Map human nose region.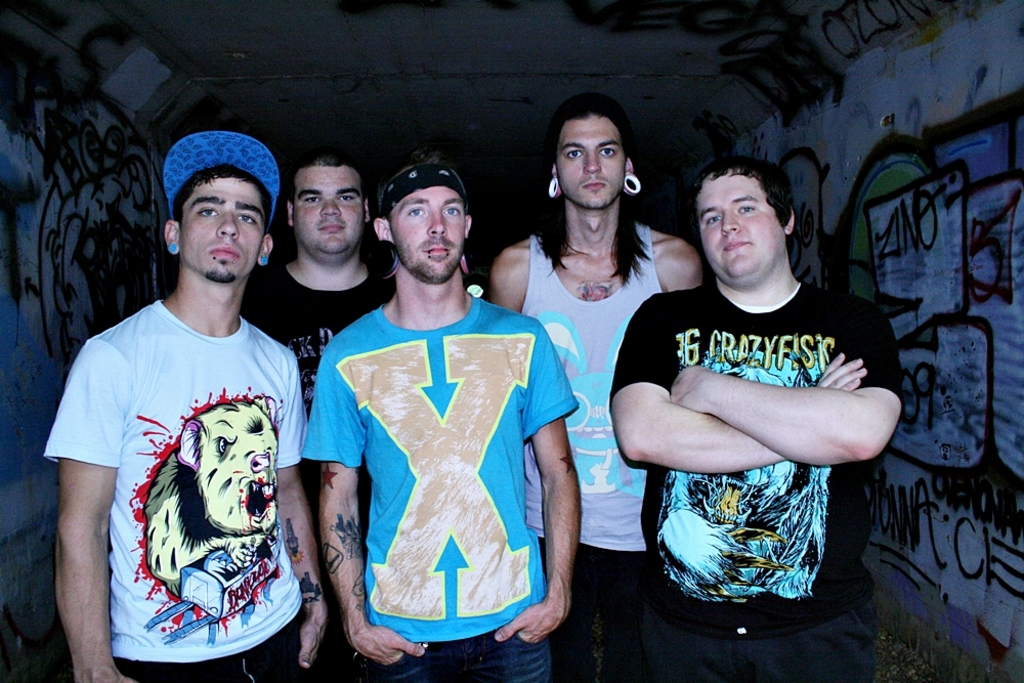
Mapped to pyautogui.locateOnScreen(429, 210, 449, 236).
